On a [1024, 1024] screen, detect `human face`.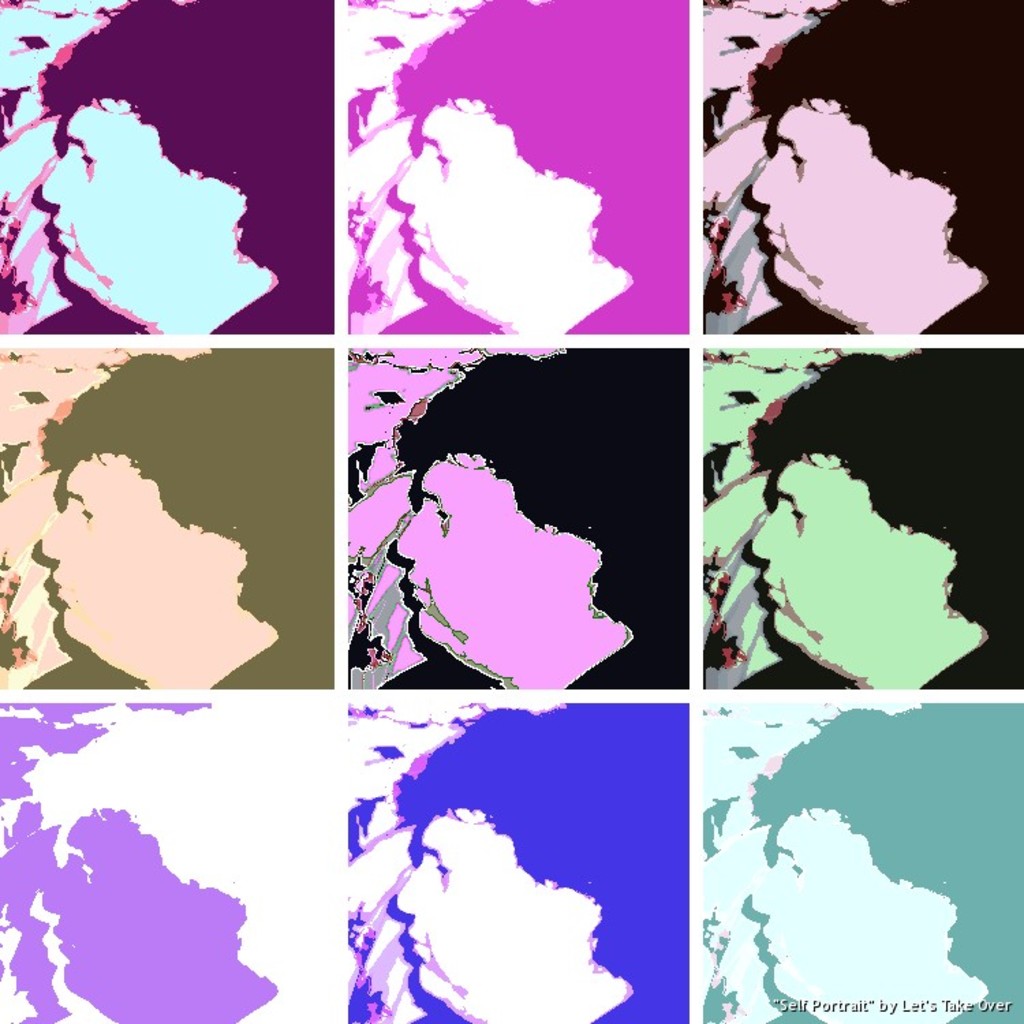
region(750, 455, 920, 694).
